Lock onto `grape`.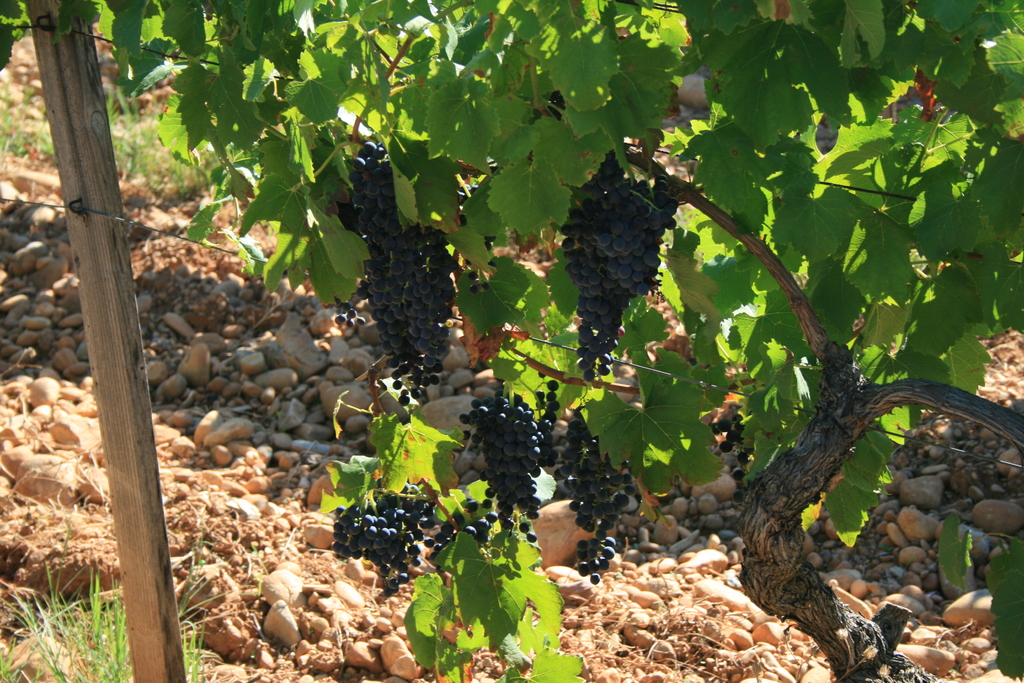
Locked: locate(468, 285, 477, 295).
